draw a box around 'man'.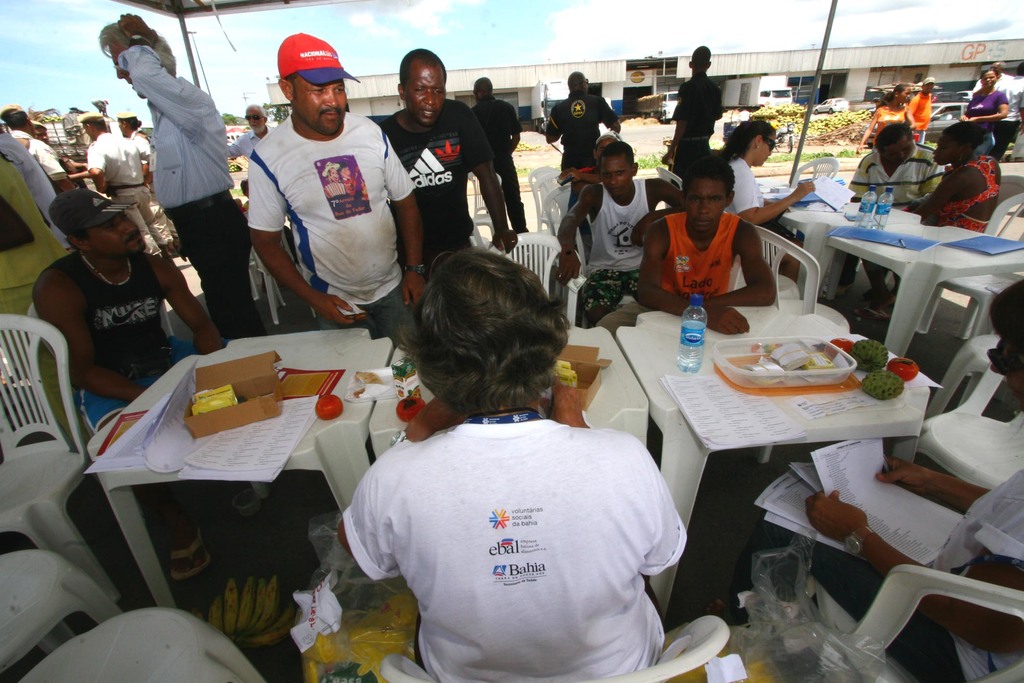
detection(553, 143, 684, 333).
